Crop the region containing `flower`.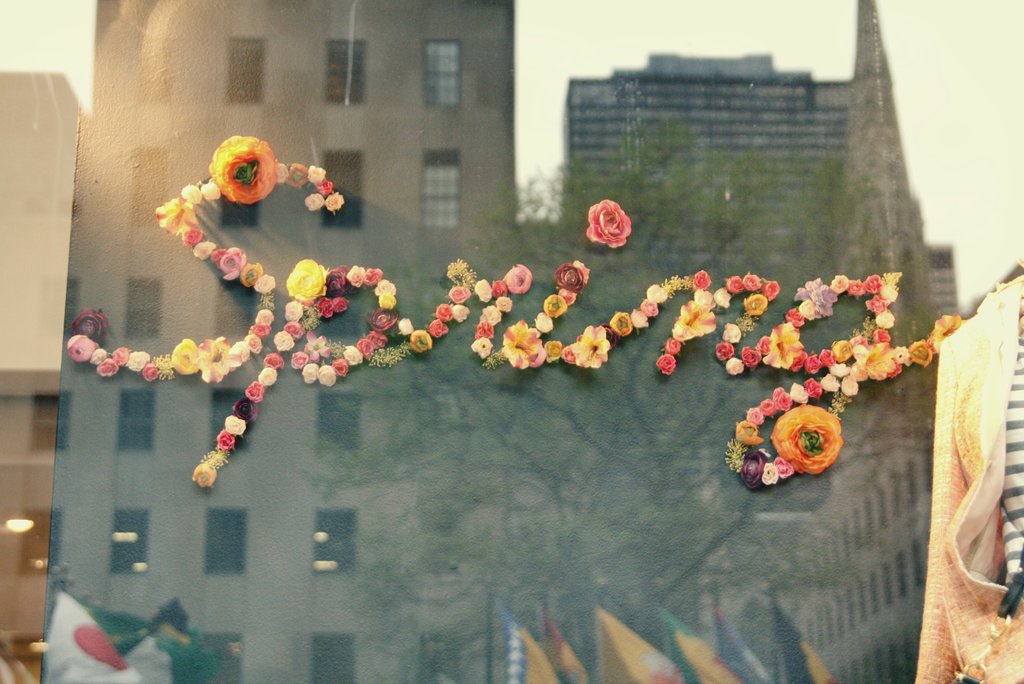
Crop region: 742, 273, 760, 290.
